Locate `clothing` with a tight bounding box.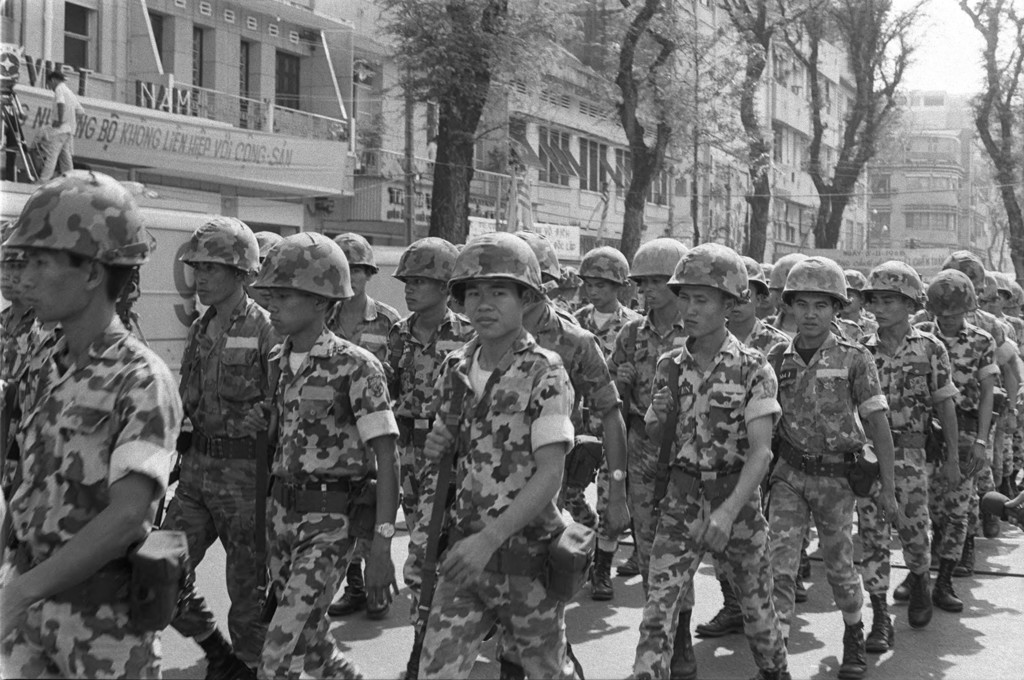
select_region(531, 291, 626, 418).
